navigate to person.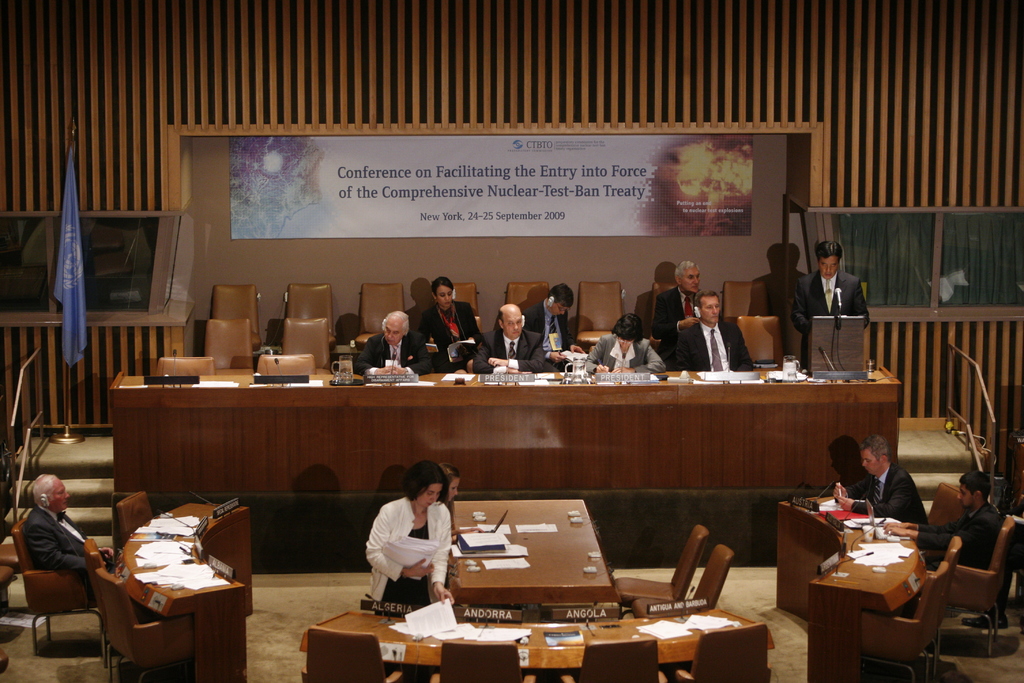
Navigation target: left=422, top=279, right=480, bottom=379.
